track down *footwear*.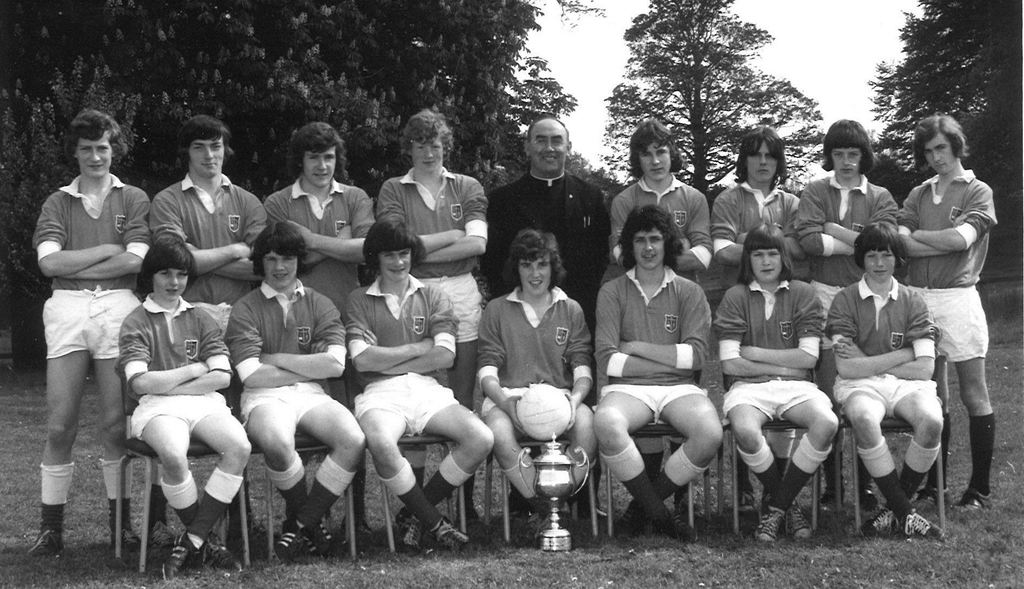
Tracked to bbox=[157, 533, 188, 579].
